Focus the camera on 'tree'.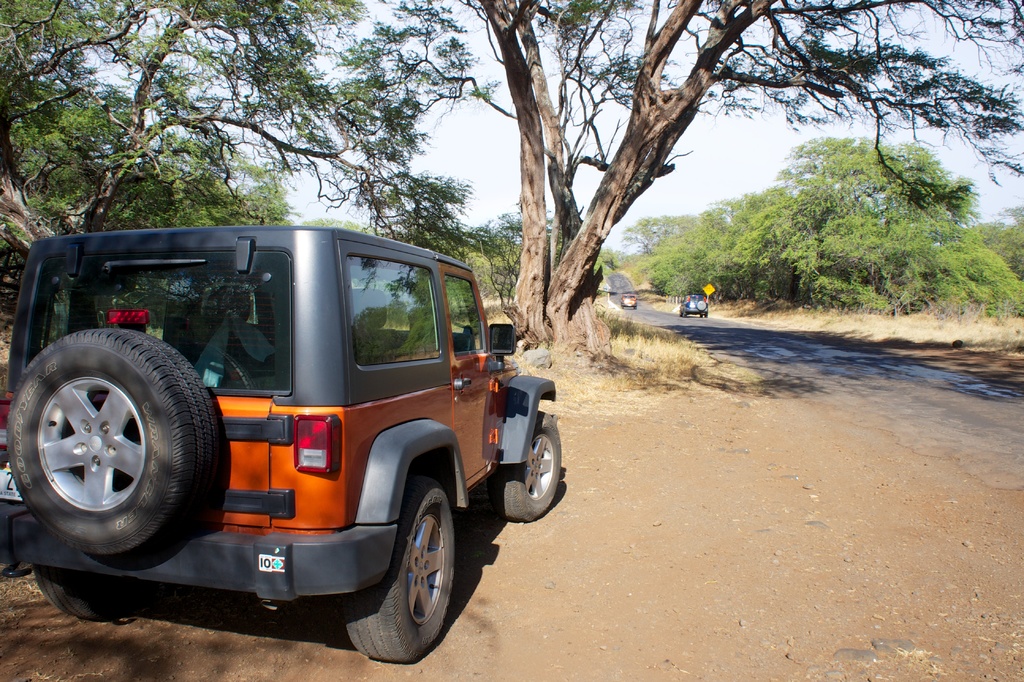
Focus region: <box>523,67,972,331</box>.
